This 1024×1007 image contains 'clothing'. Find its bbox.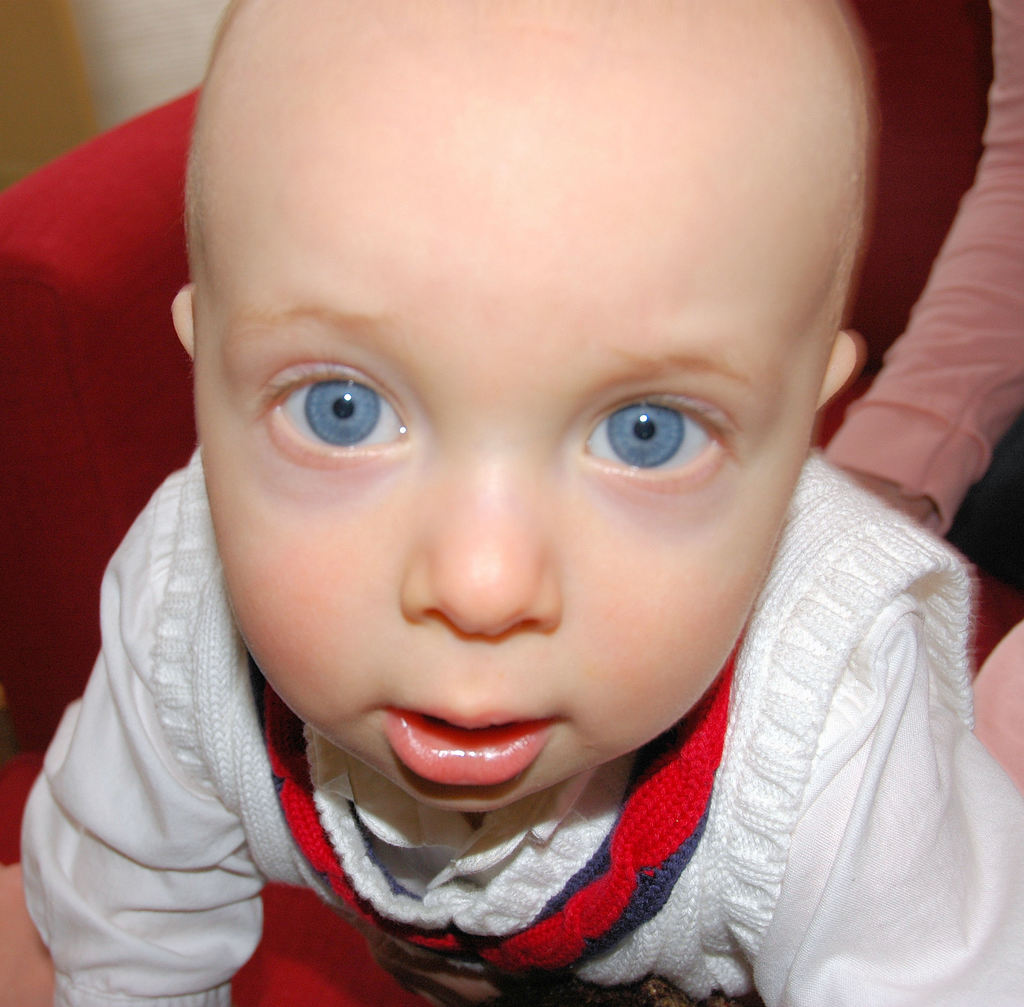
(13,428,1023,1006).
